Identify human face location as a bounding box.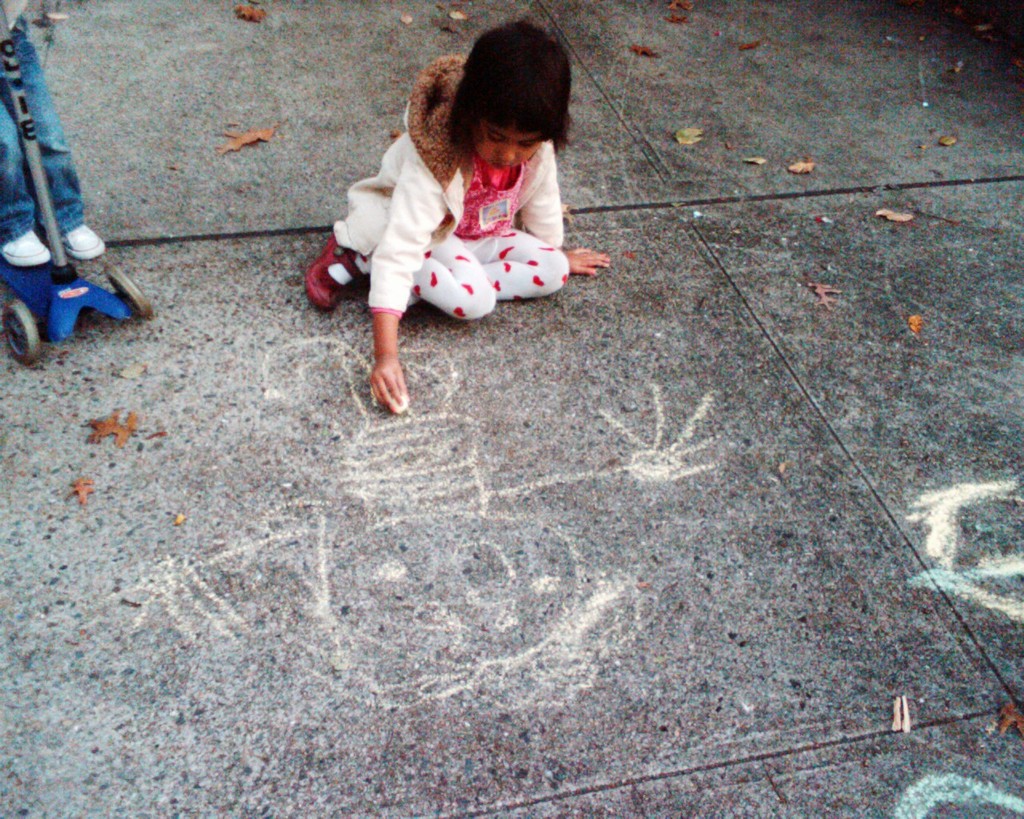
locate(473, 126, 541, 170).
